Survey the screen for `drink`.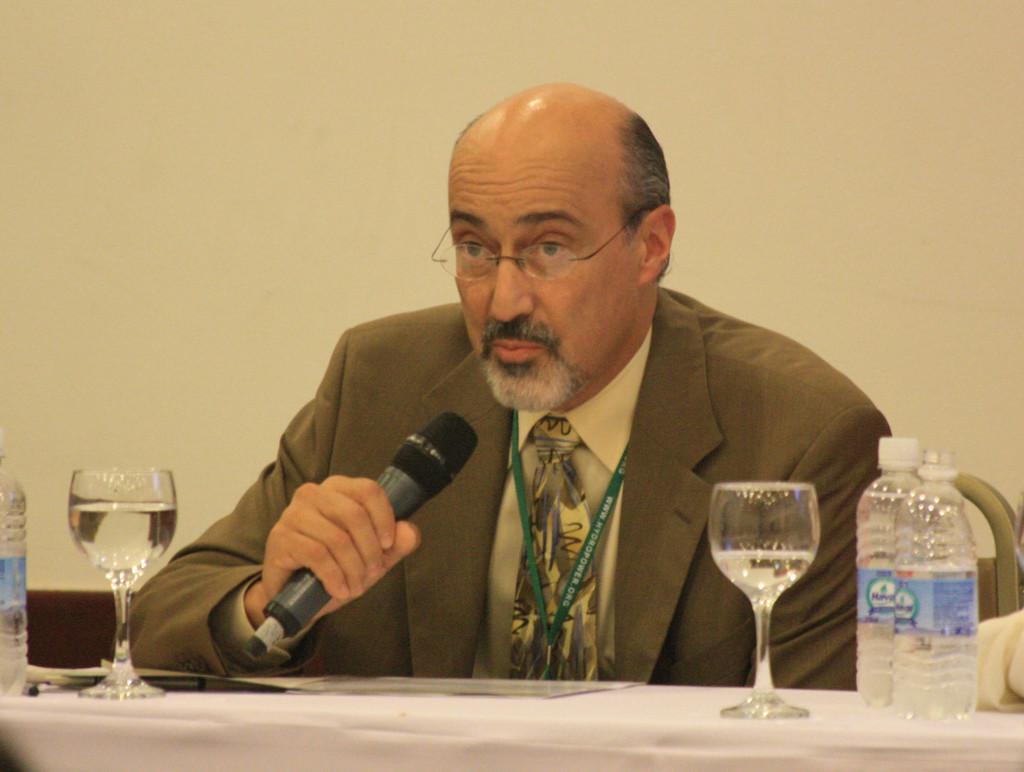
Survey found: <bbox>906, 454, 974, 717</bbox>.
